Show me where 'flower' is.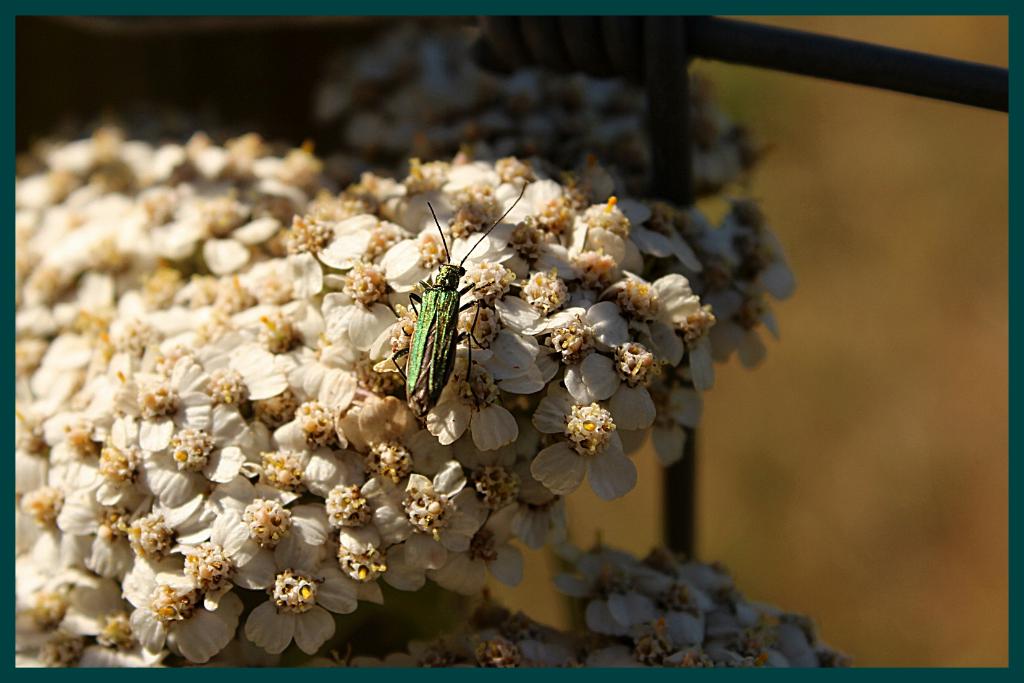
'flower' is at [534, 385, 633, 510].
